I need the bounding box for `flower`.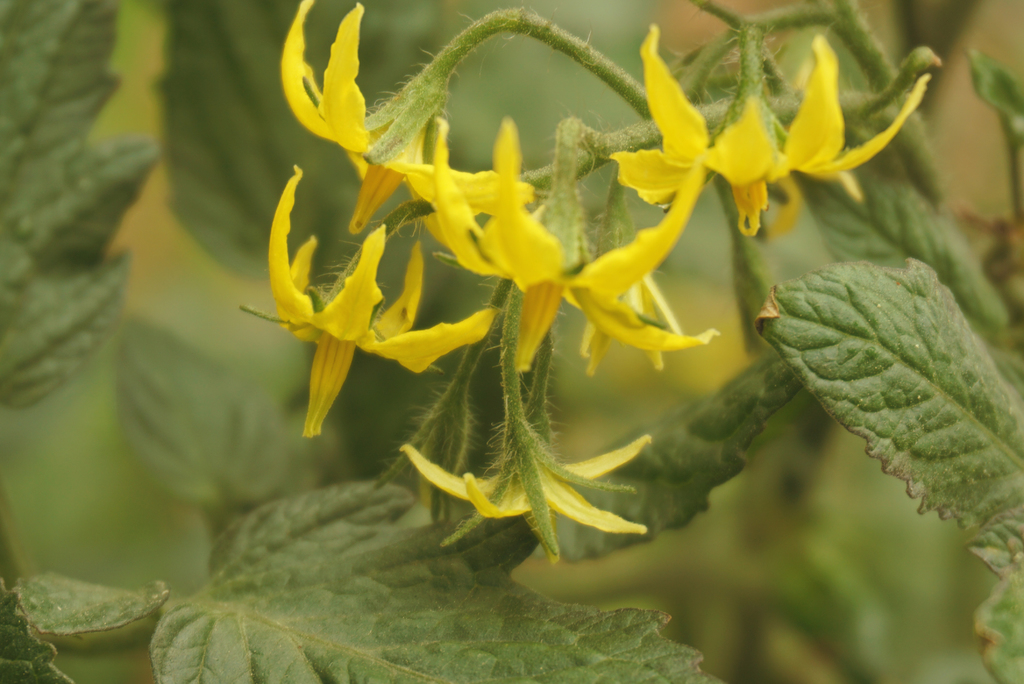
Here it is: x1=396, y1=425, x2=655, y2=566.
